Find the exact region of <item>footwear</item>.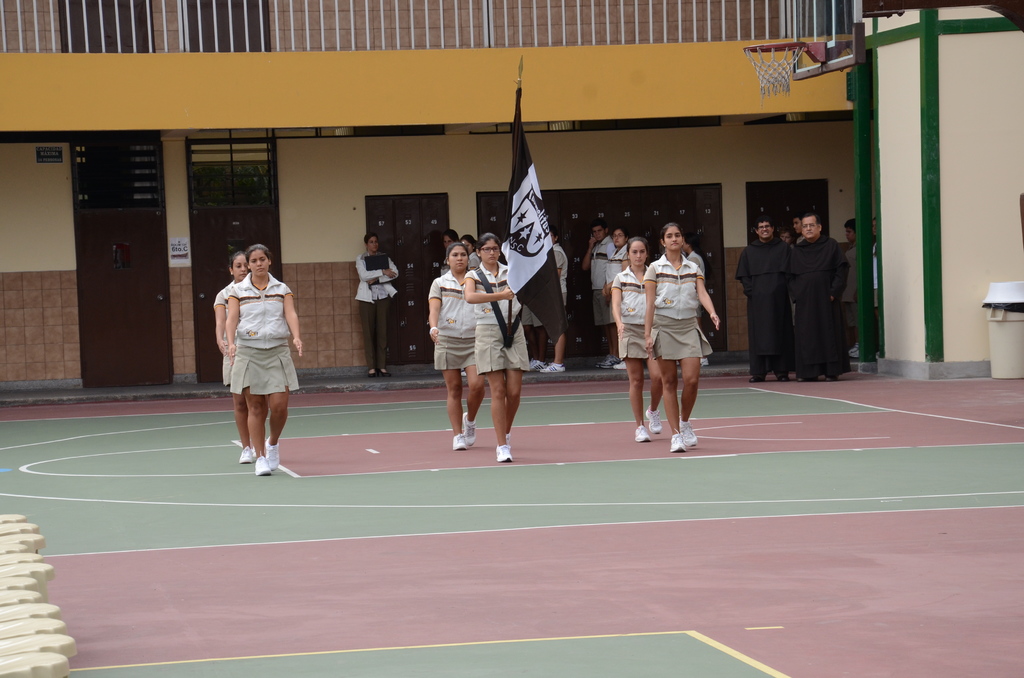
Exact region: select_region(505, 432, 509, 444).
